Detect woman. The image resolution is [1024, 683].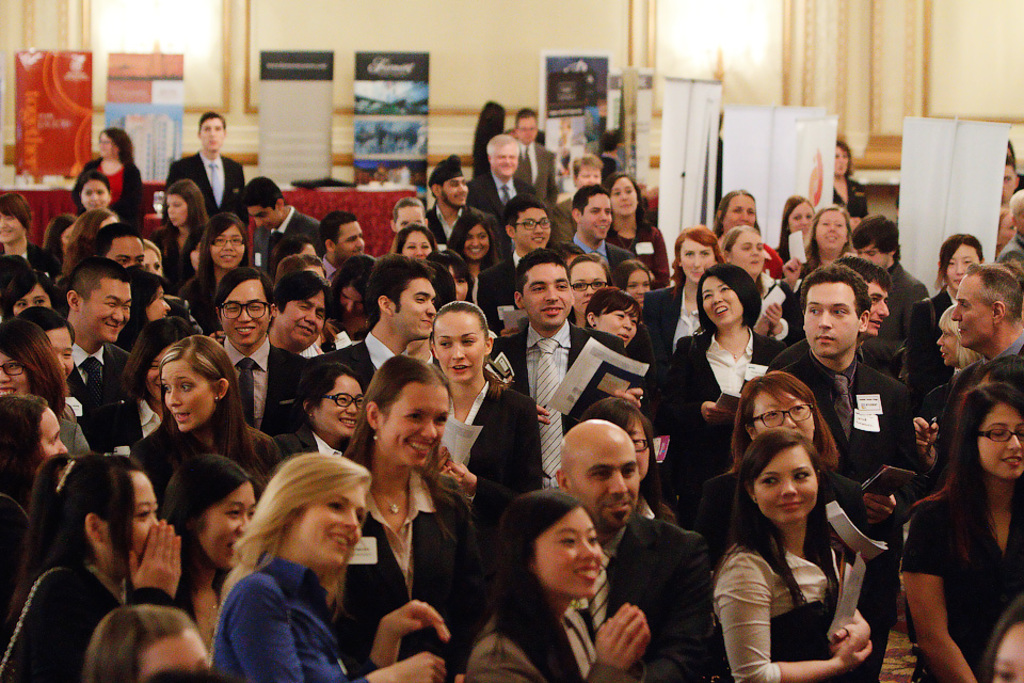
left=657, top=257, right=786, bottom=530.
